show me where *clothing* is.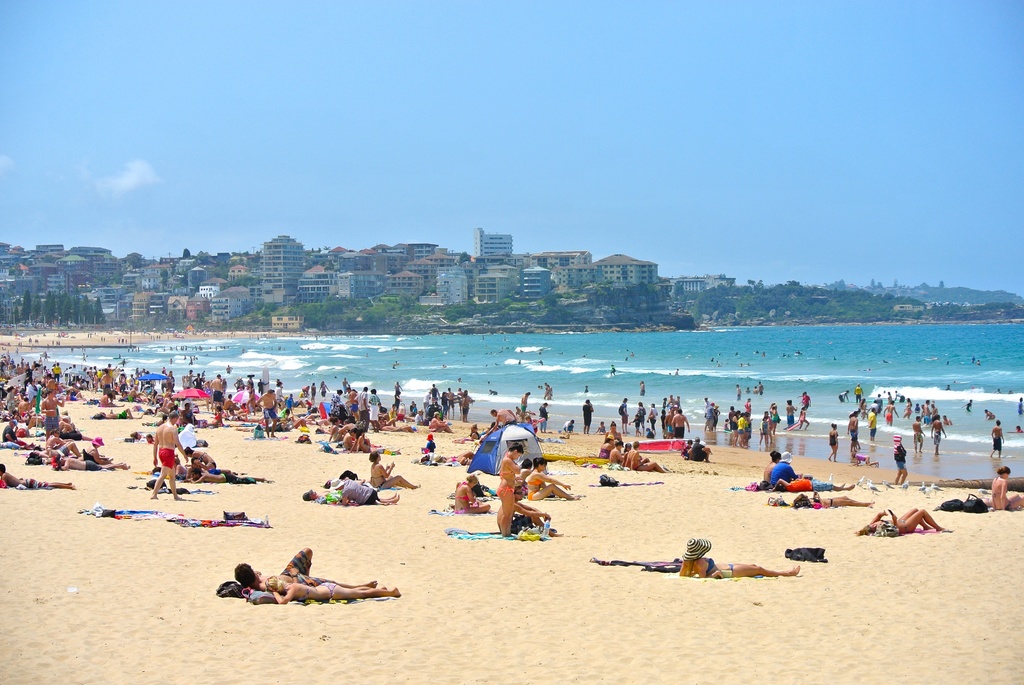
*clothing* is at bbox(702, 555, 714, 576).
